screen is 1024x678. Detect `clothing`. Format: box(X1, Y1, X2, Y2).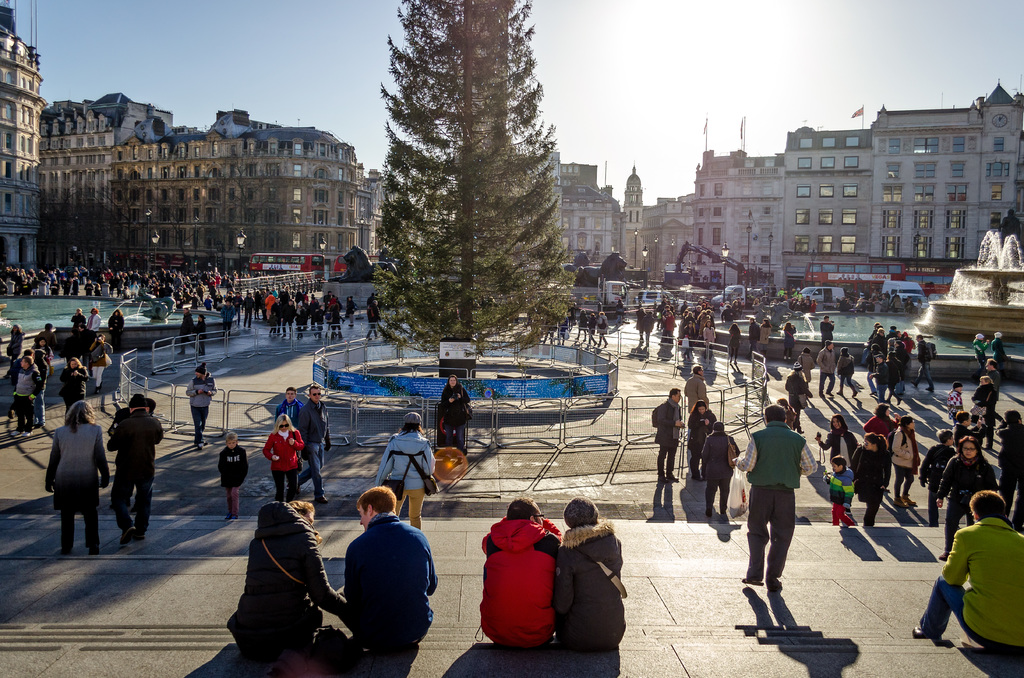
box(255, 294, 259, 315).
